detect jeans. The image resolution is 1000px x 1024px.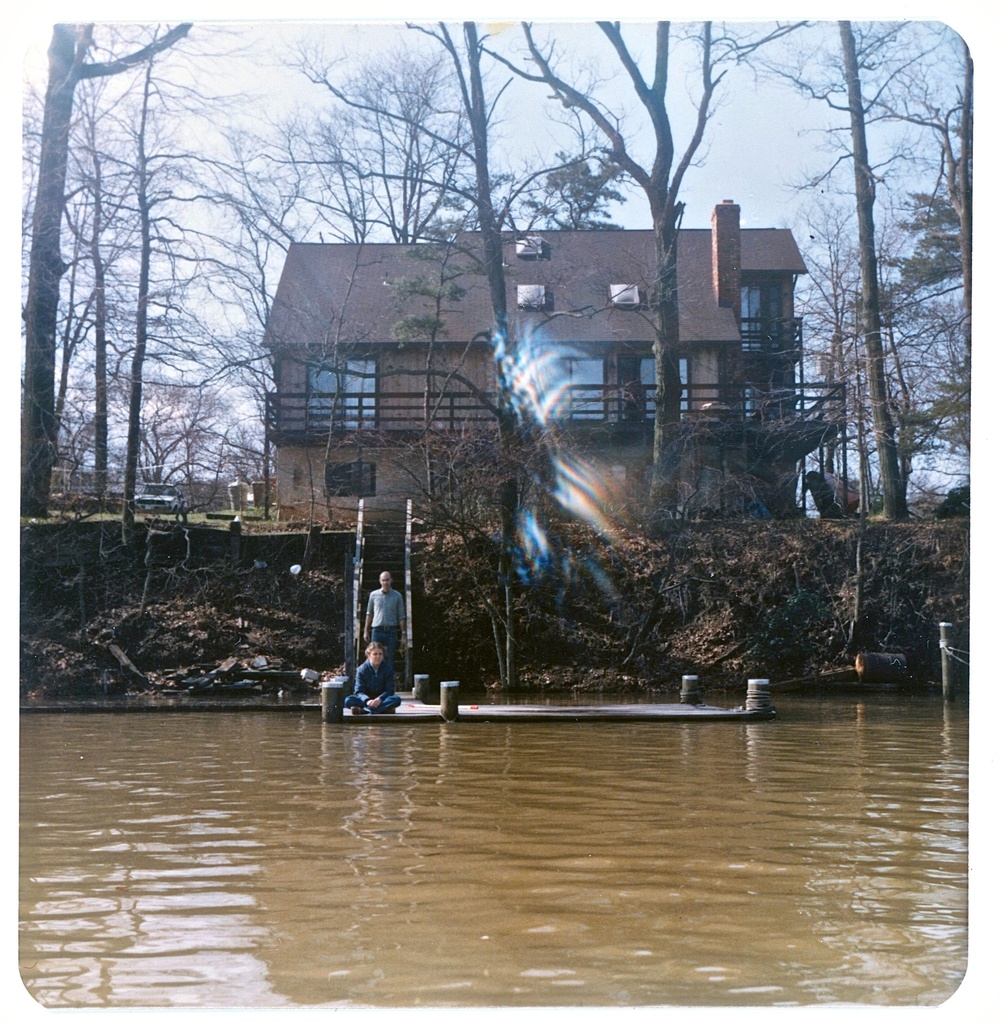
Rect(371, 623, 398, 679).
